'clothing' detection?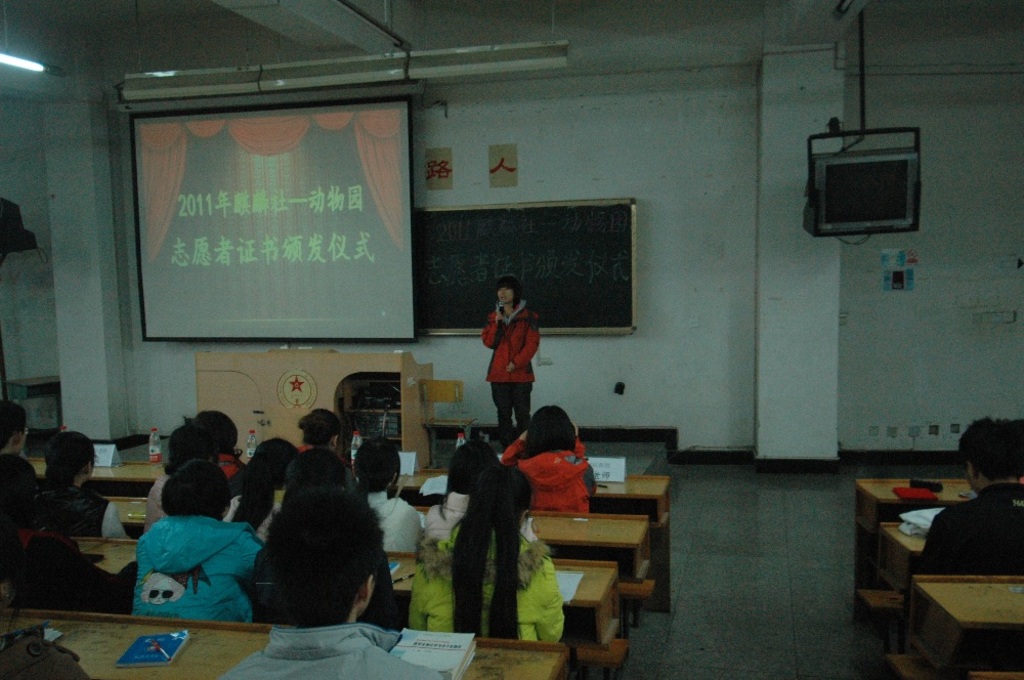
box(0, 453, 39, 525)
